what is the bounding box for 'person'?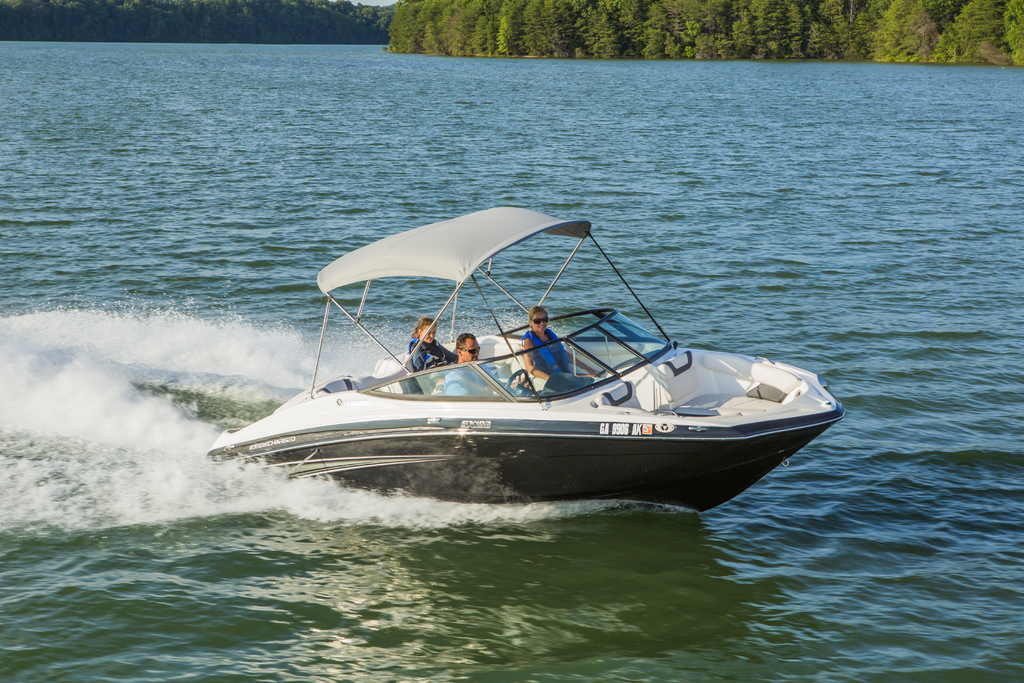
401, 320, 456, 398.
